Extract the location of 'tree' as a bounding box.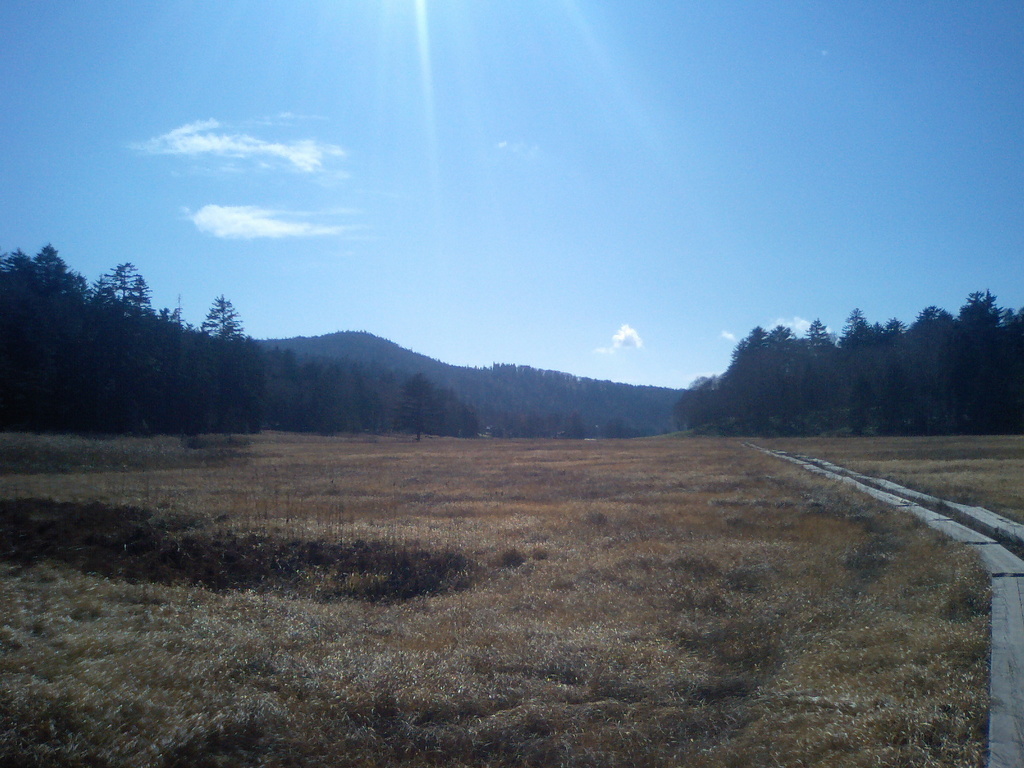
bbox=(724, 314, 833, 423).
